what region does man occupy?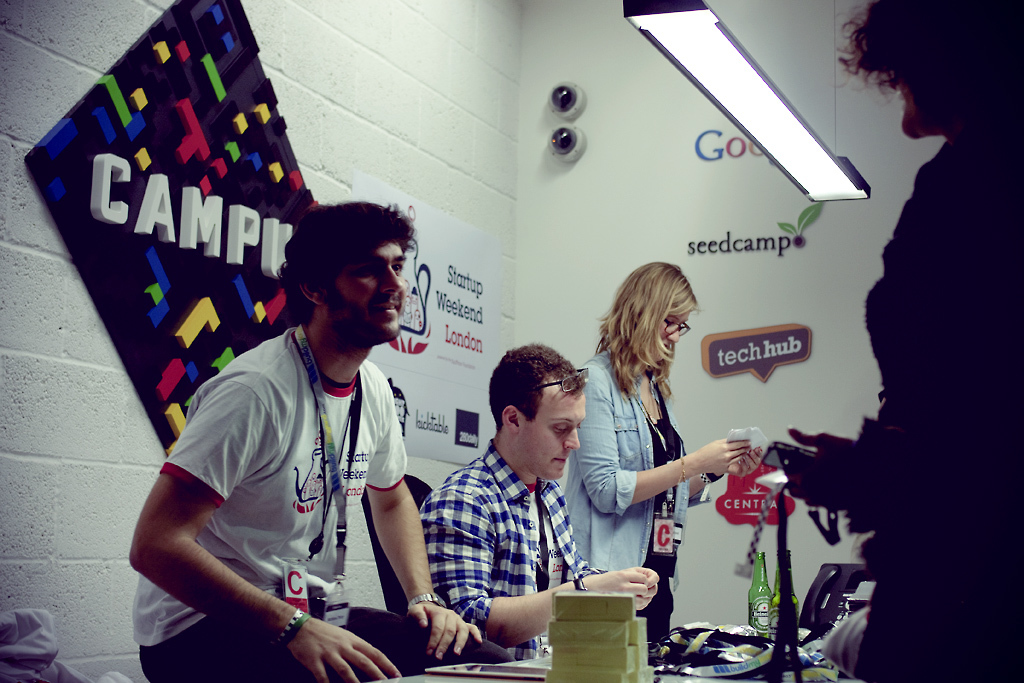
[157,183,455,682].
